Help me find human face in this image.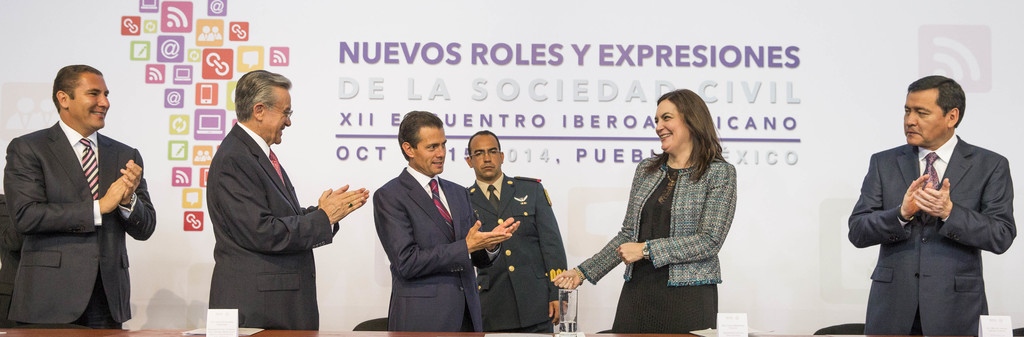
Found it: <box>263,85,294,142</box>.
